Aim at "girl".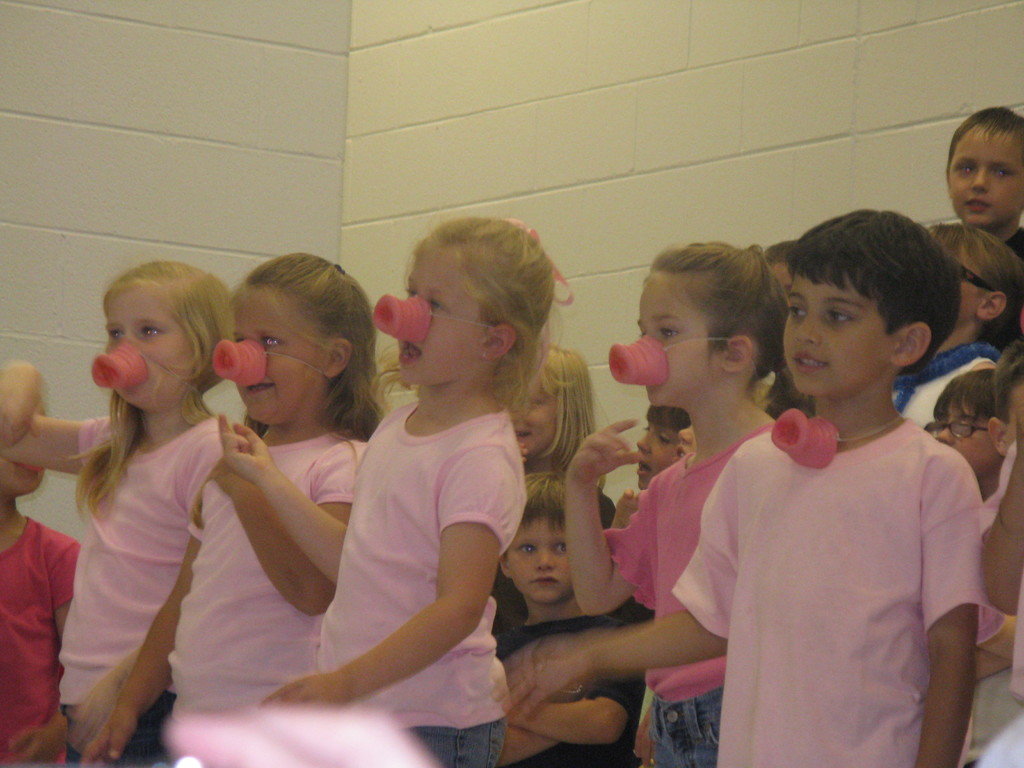
Aimed at locate(259, 214, 573, 767).
